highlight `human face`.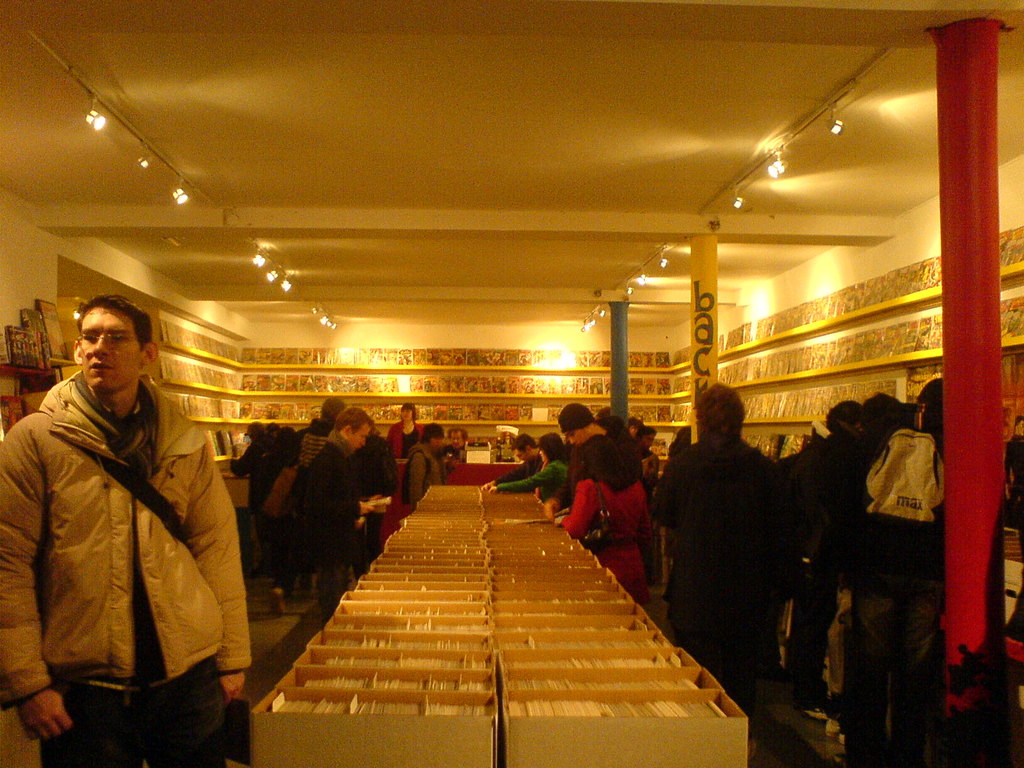
Highlighted region: x1=402, y1=410, x2=414, y2=422.
